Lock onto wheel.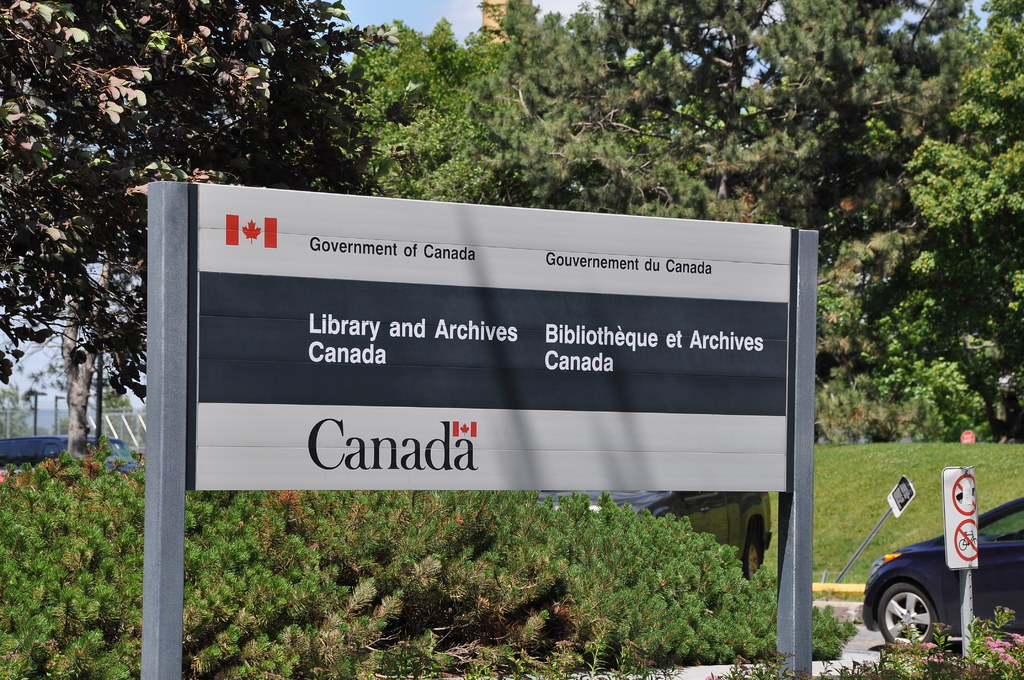
Locked: 740,531,762,578.
